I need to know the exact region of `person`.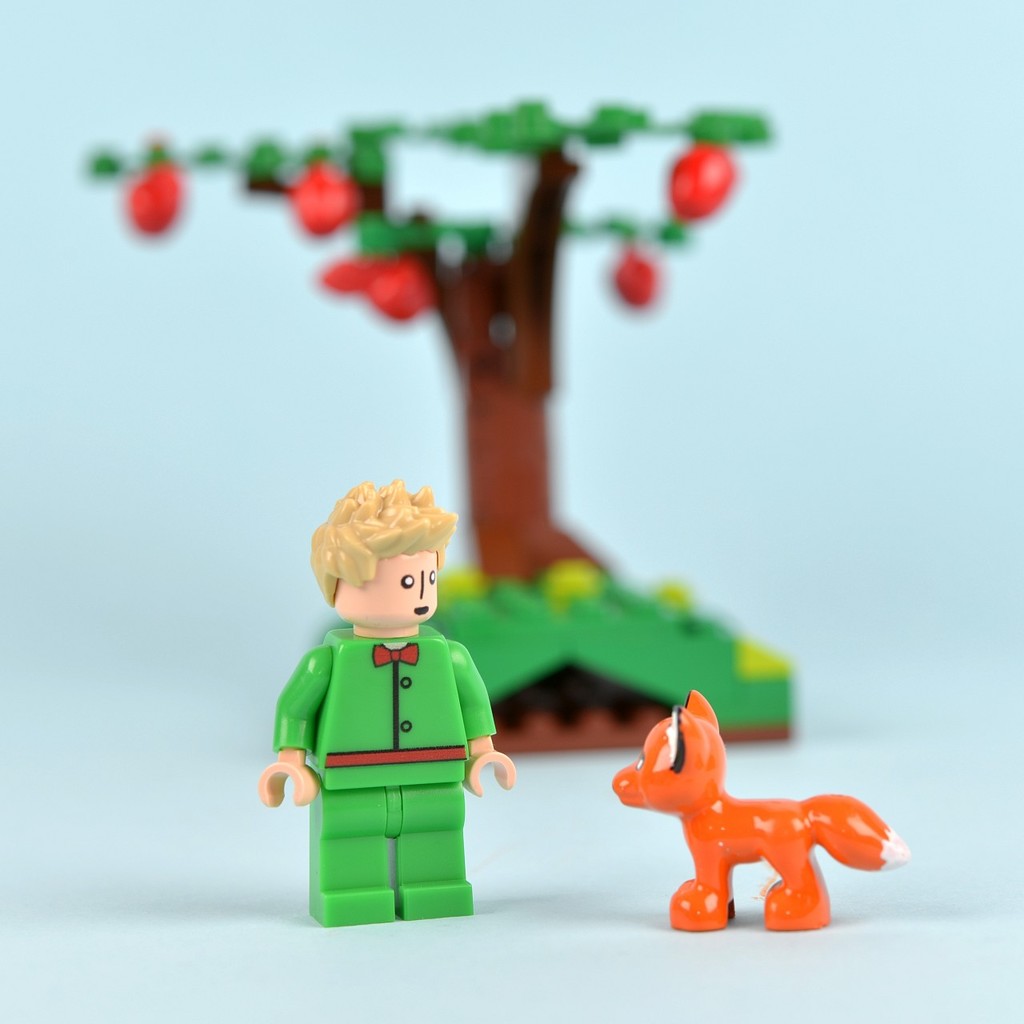
Region: 256, 478, 520, 927.
